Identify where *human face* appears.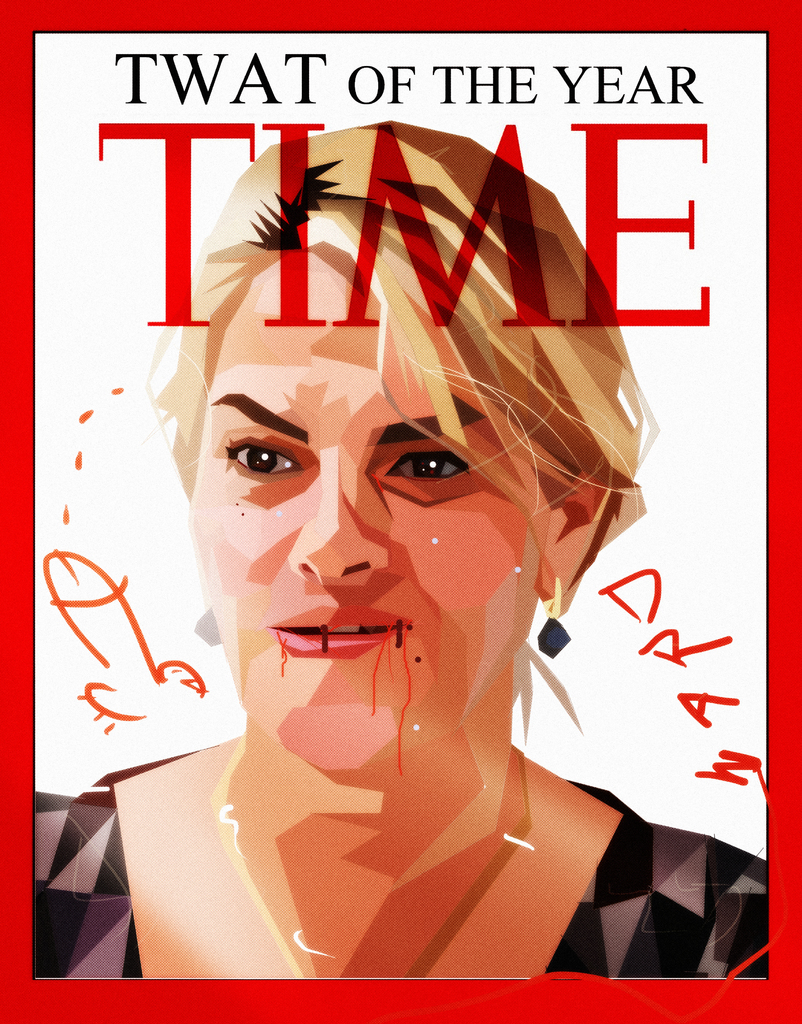
Appears at 177:218:559:792.
